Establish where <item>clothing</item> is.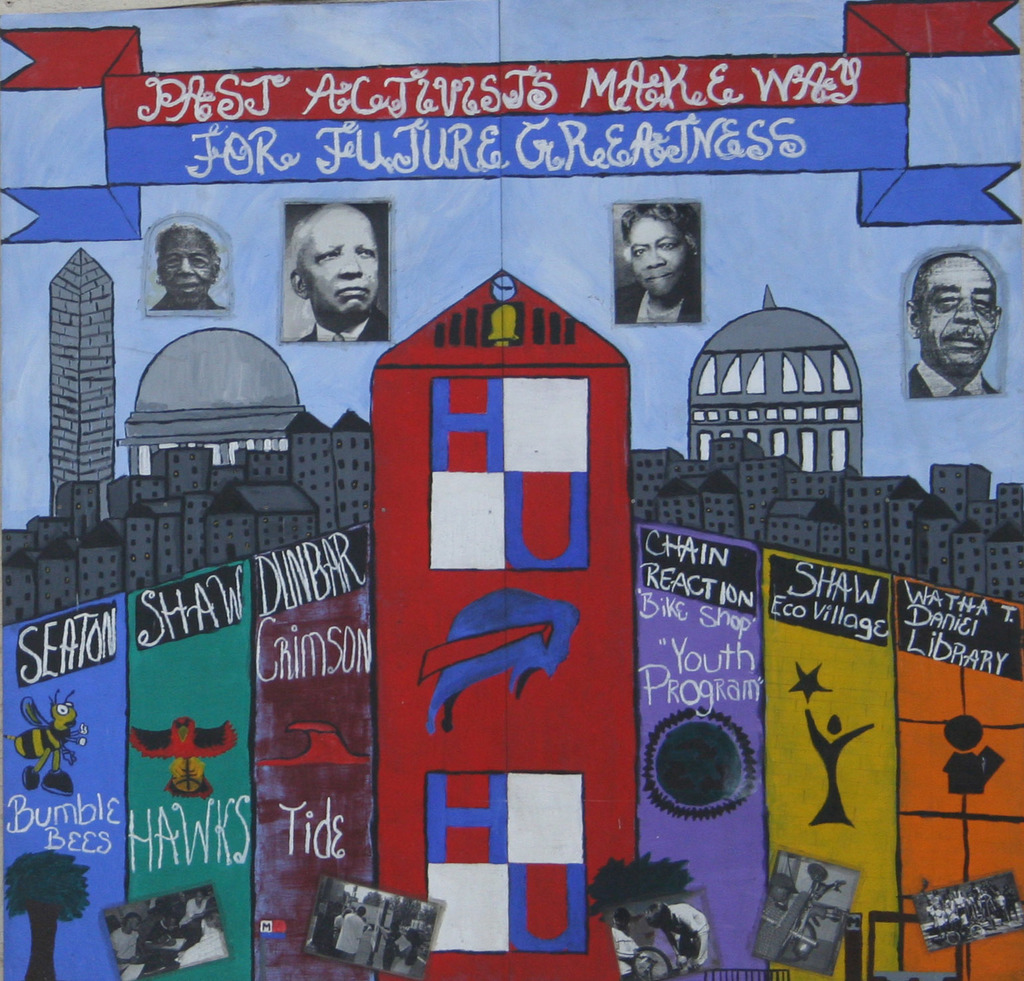
Established at Rect(142, 292, 217, 316).
